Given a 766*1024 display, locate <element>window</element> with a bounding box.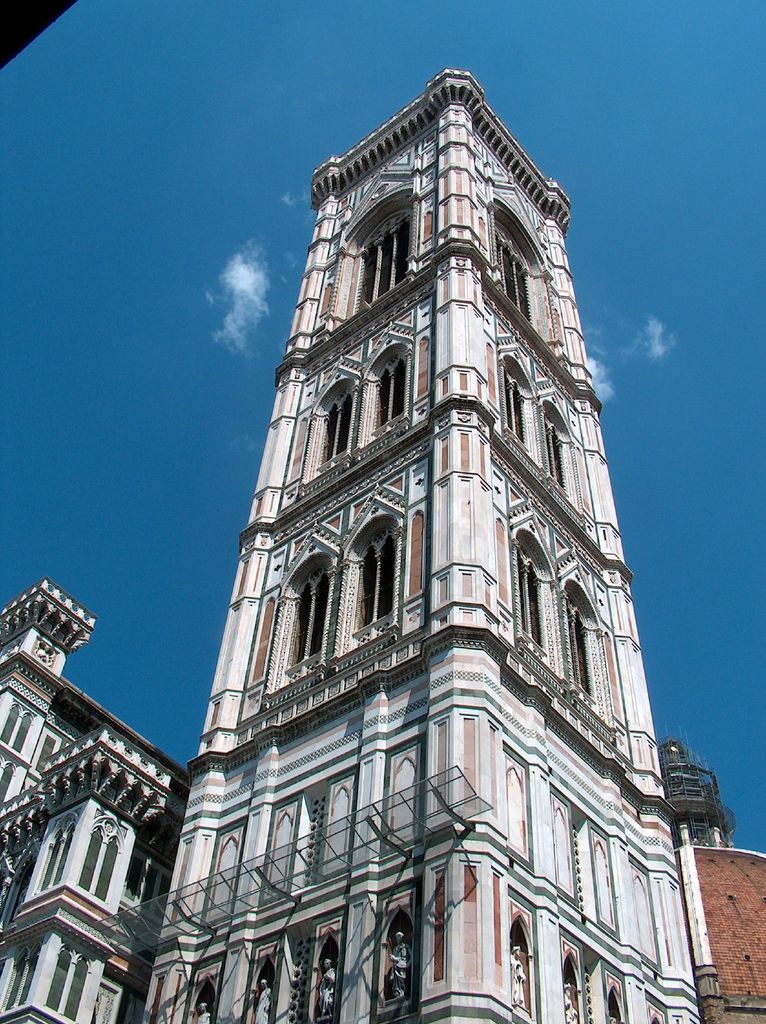
Located: box=[67, 828, 130, 900].
